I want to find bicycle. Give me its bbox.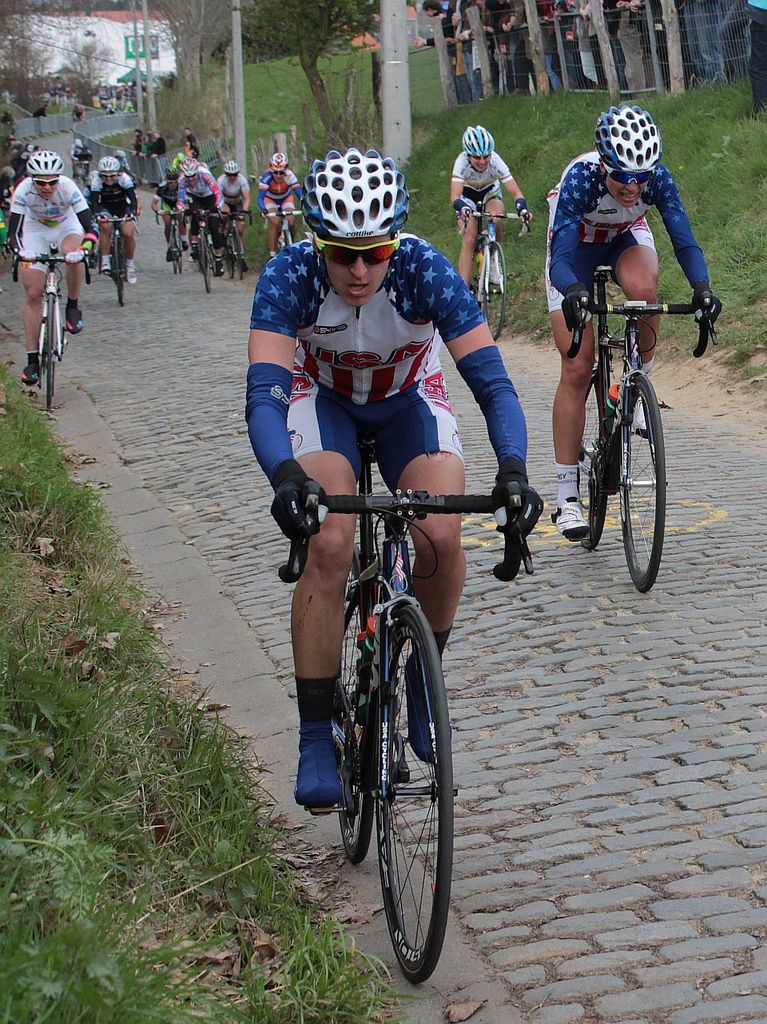
Rect(12, 241, 91, 415).
